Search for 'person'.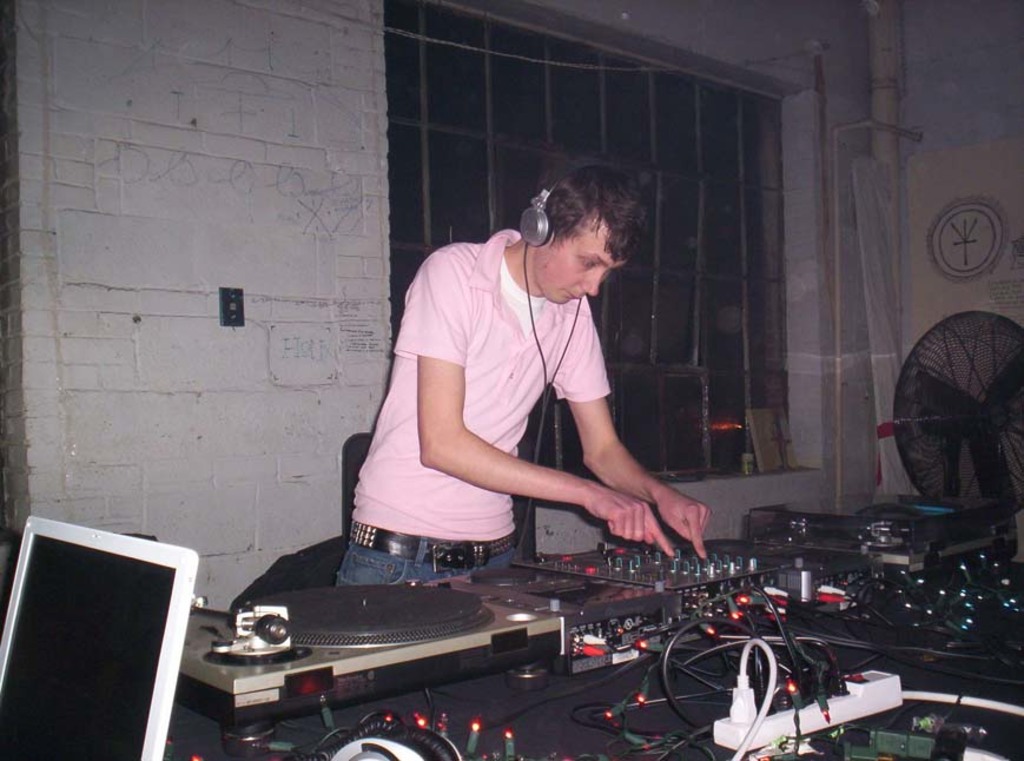
Found at (x1=369, y1=157, x2=702, y2=600).
